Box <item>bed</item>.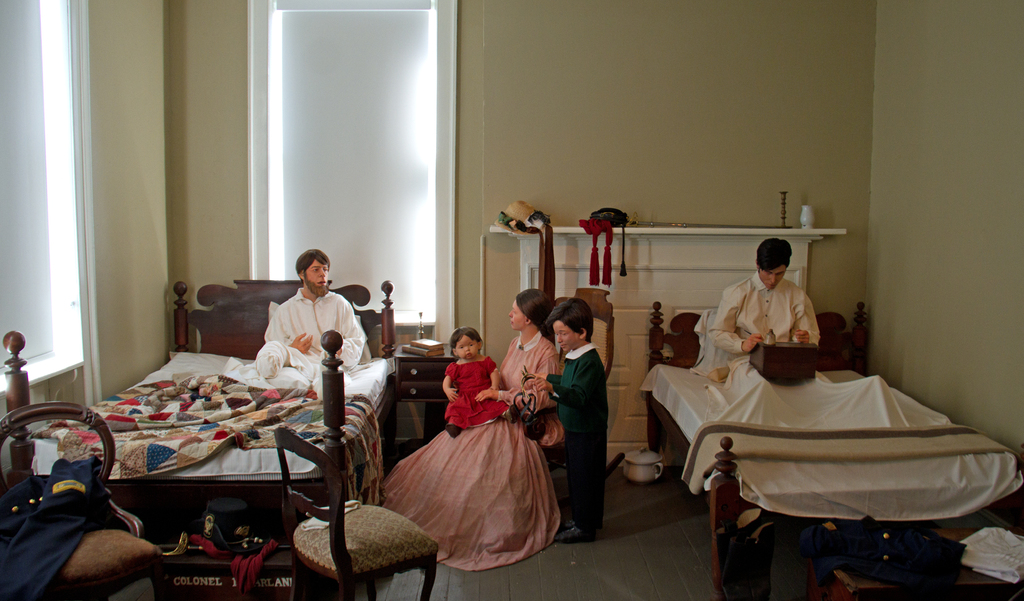
(x1=0, y1=263, x2=404, y2=600).
